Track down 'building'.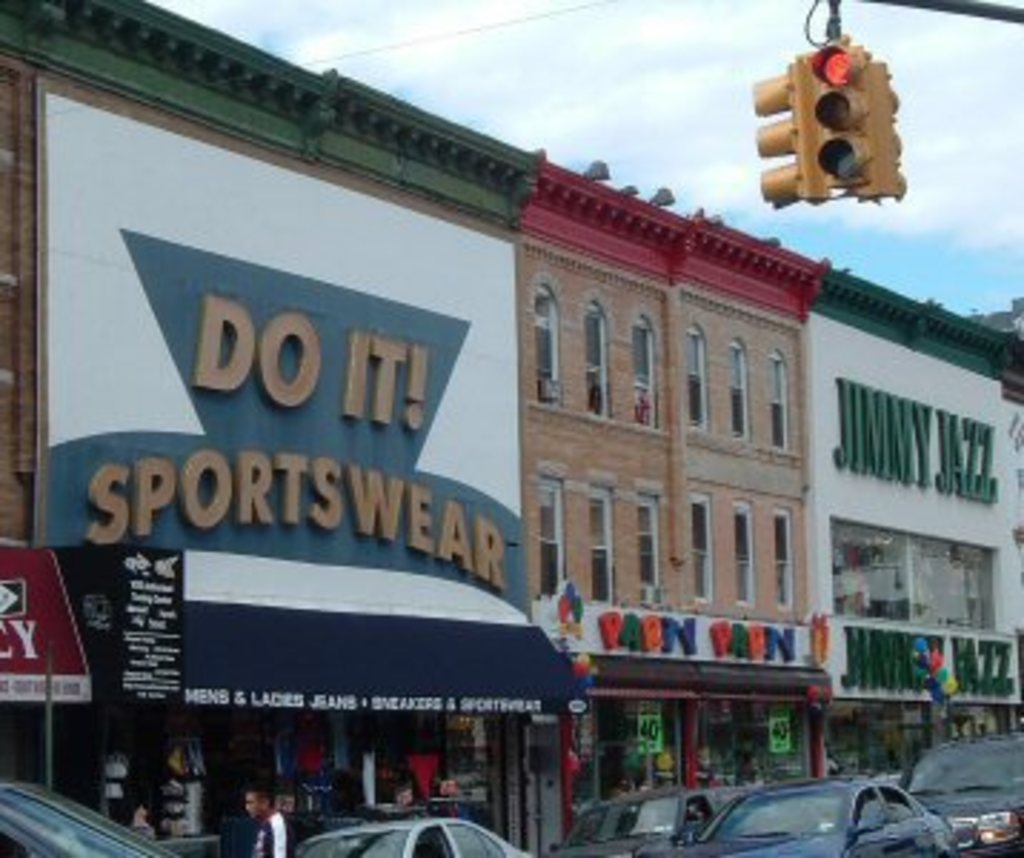
Tracked to [left=515, top=140, right=824, bottom=841].
